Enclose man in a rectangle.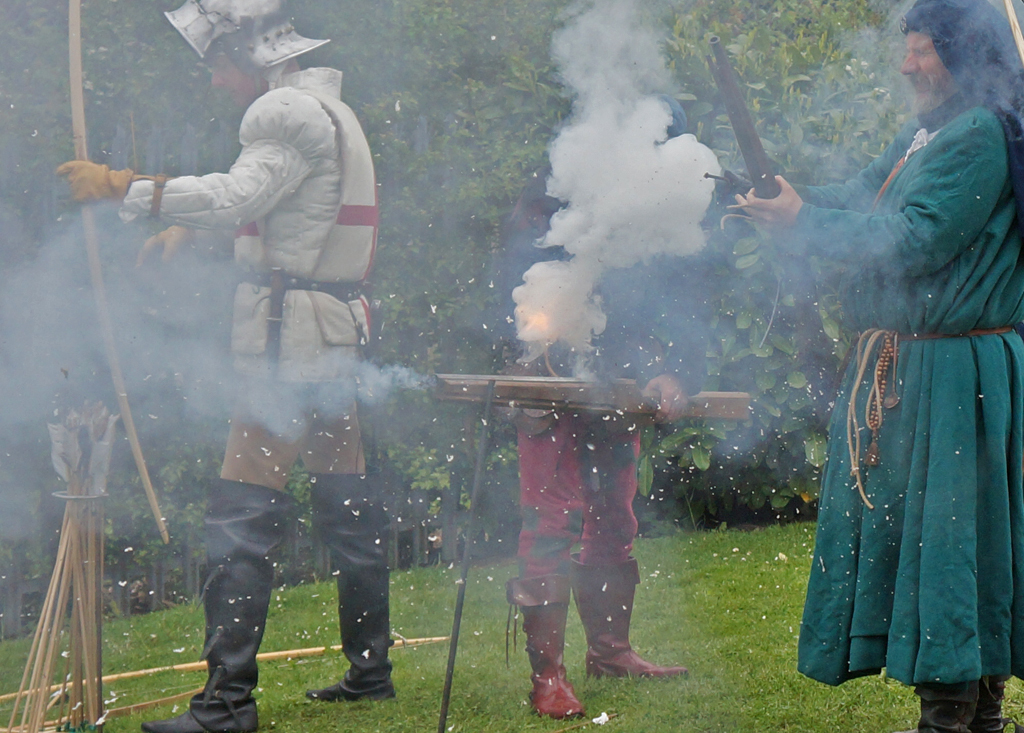
{"x1": 723, "y1": 0, "x2": 1023, "y2": 732}.
